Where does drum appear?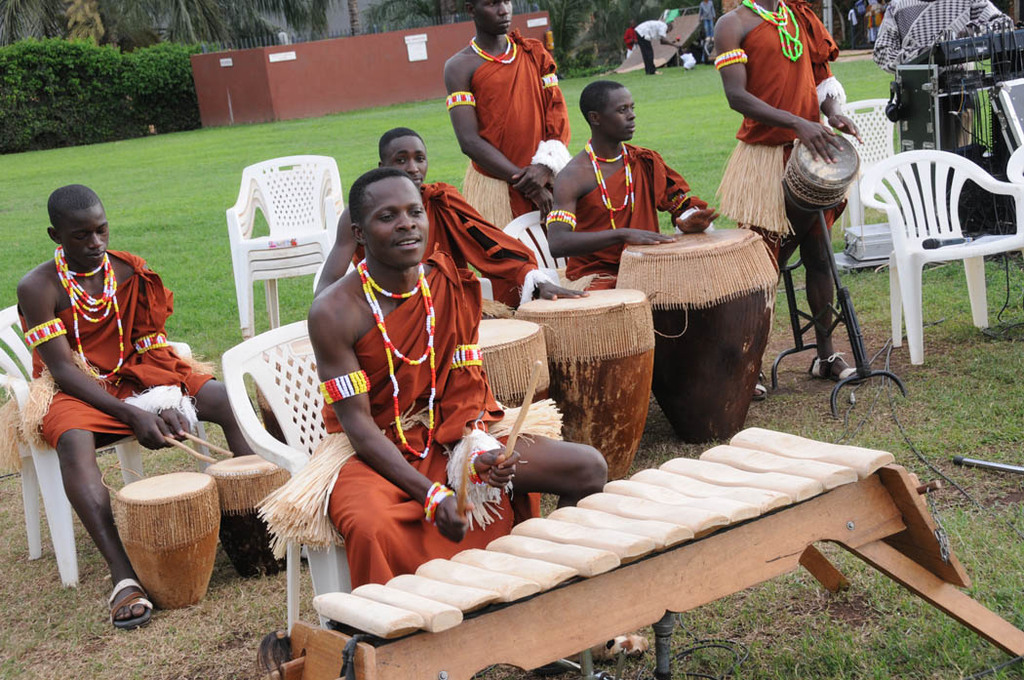
Appears at [511,296,650,482].
